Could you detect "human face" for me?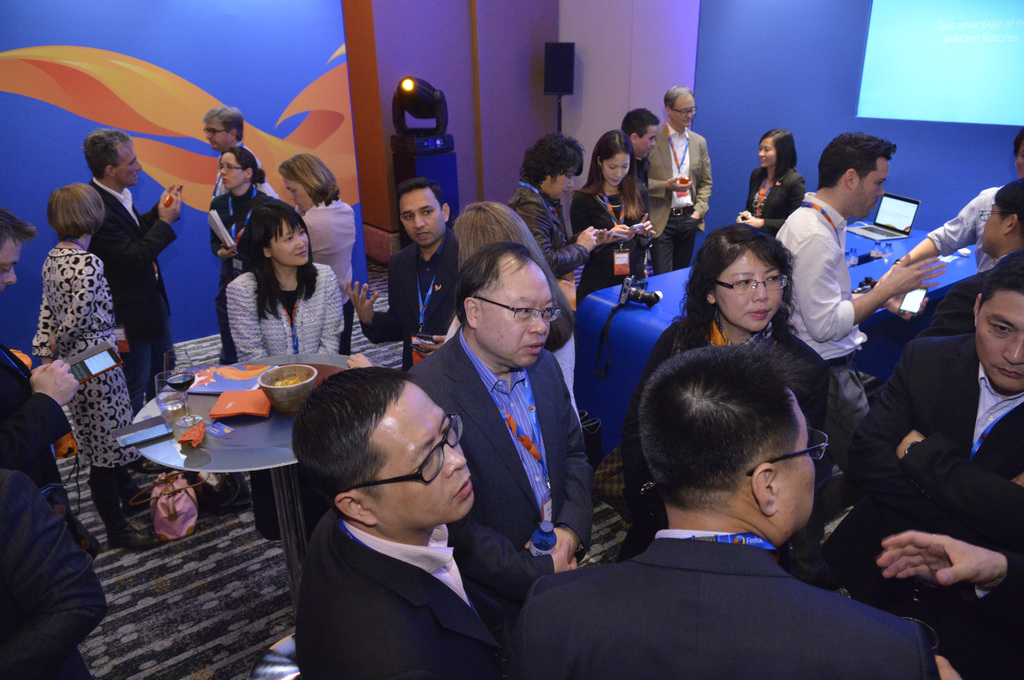
Detection result: region(267, 220, 310, 264).
